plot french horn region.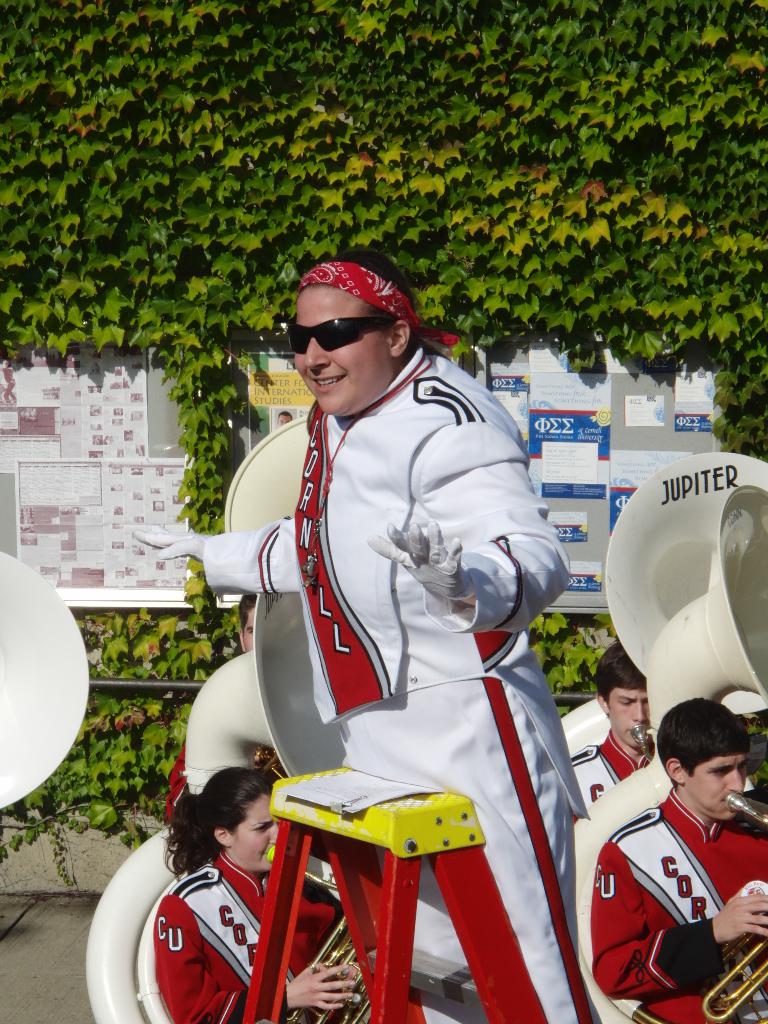
Plotted at l=0, t=543, r=89, b=818.
